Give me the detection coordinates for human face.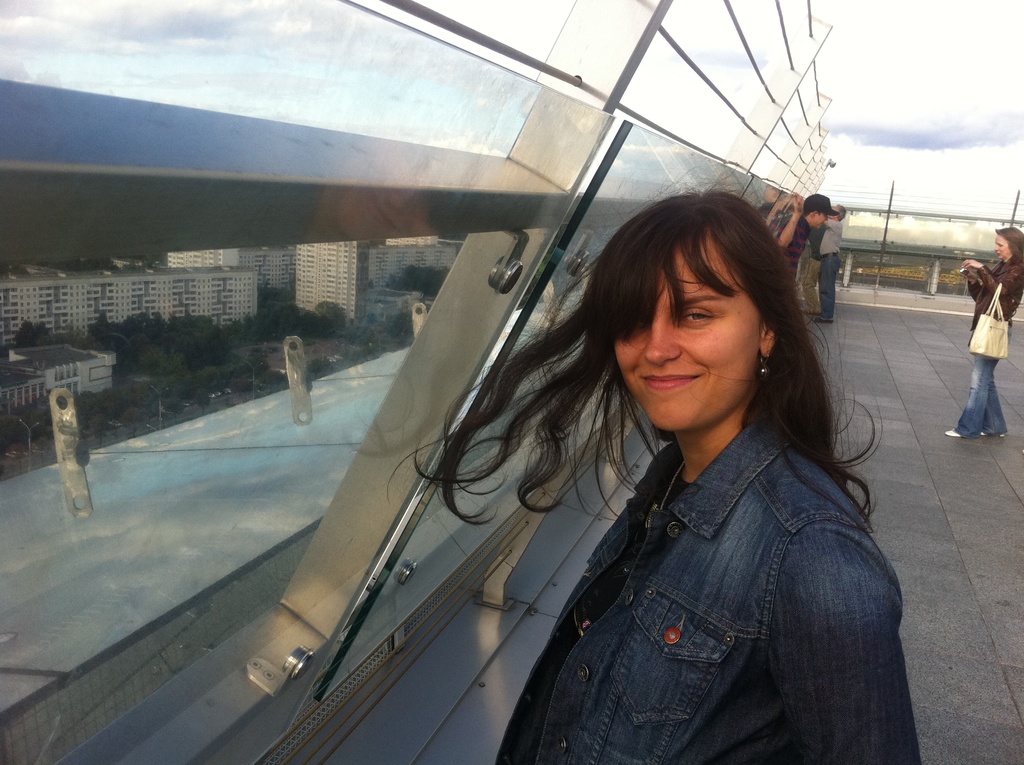
992, 234, 1011, 259.
